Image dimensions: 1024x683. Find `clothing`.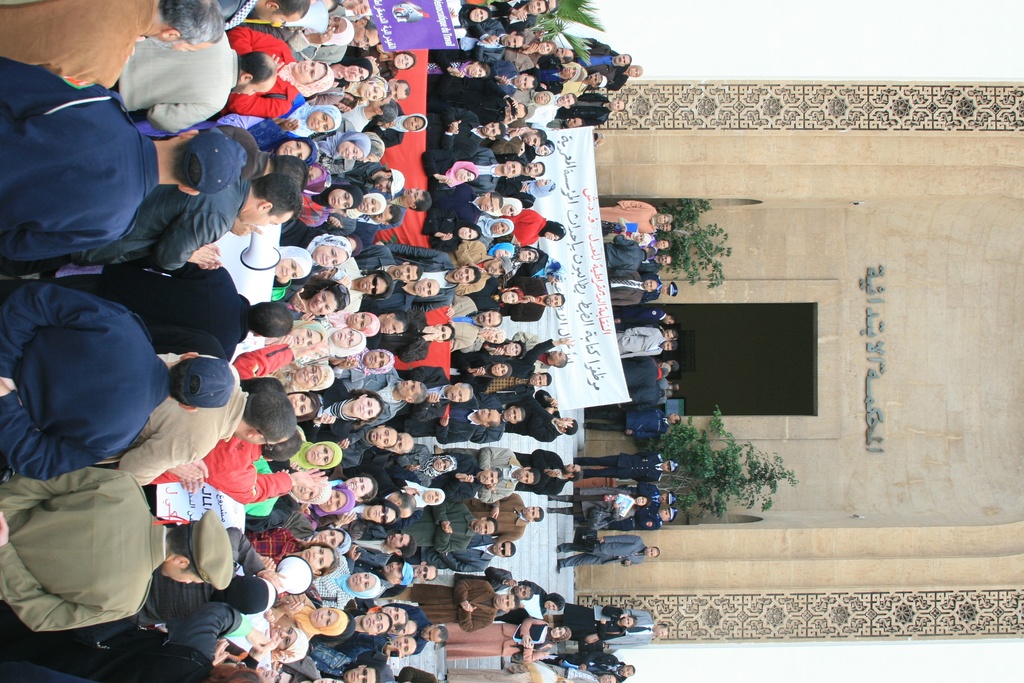
BBox(579, 44, 633, 83).
